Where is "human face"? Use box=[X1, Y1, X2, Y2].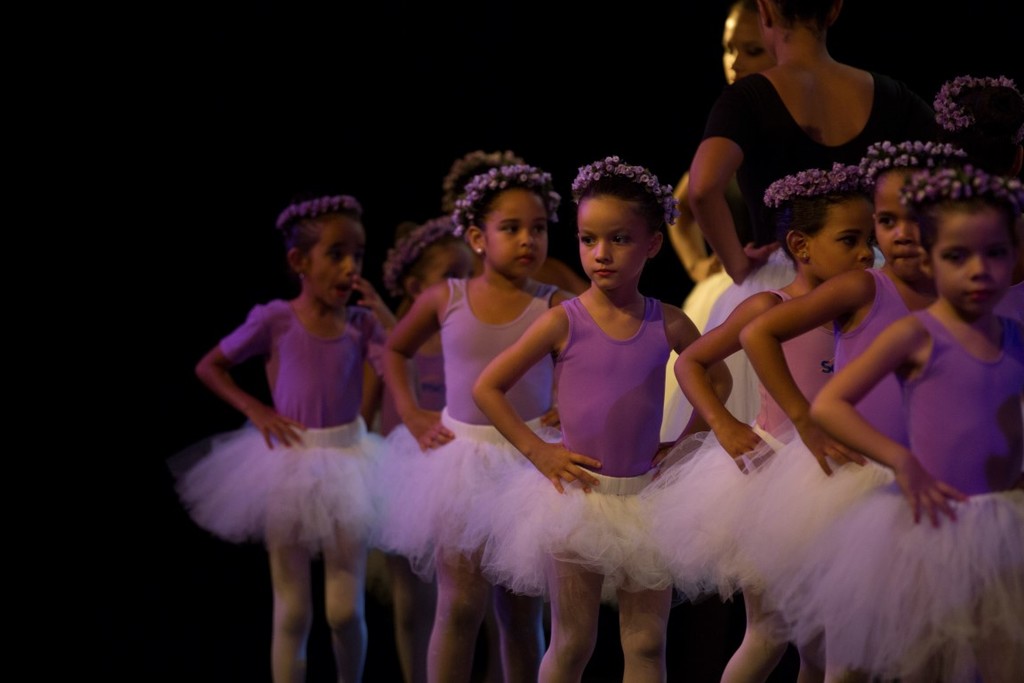
box=[929, 199, 1015, 317].
